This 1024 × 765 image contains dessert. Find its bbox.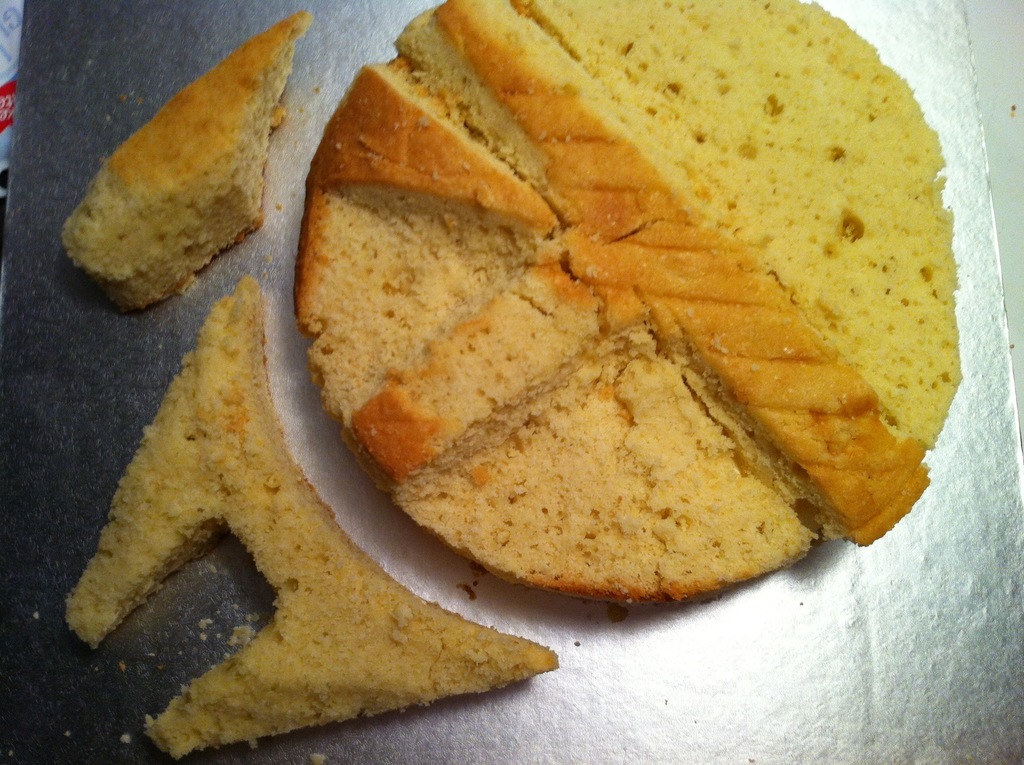
{"x1": 53, "y1": 10, "x2": 324, "y2": 344}.
